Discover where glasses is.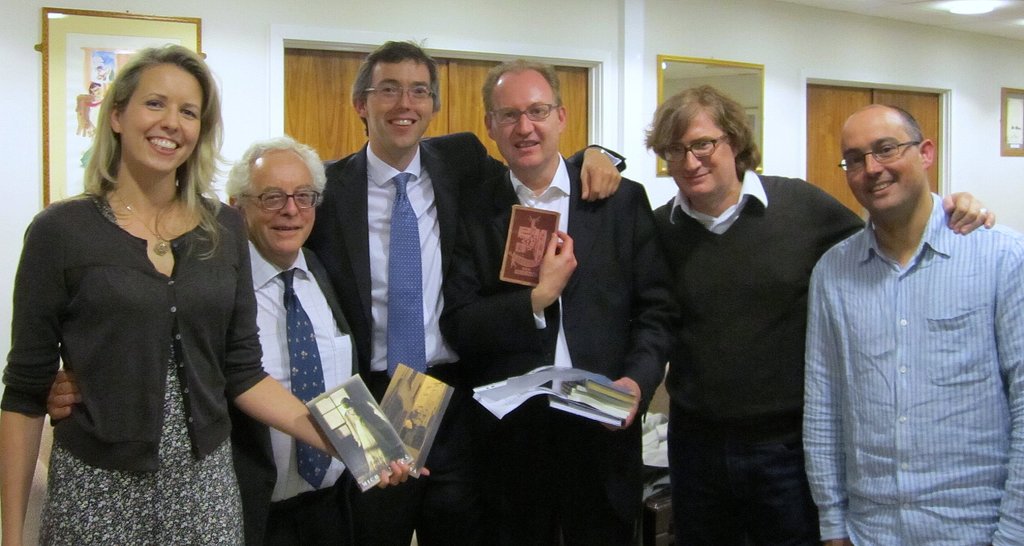
Discovered at [left=842, top=131, right=936, bottom=170].
